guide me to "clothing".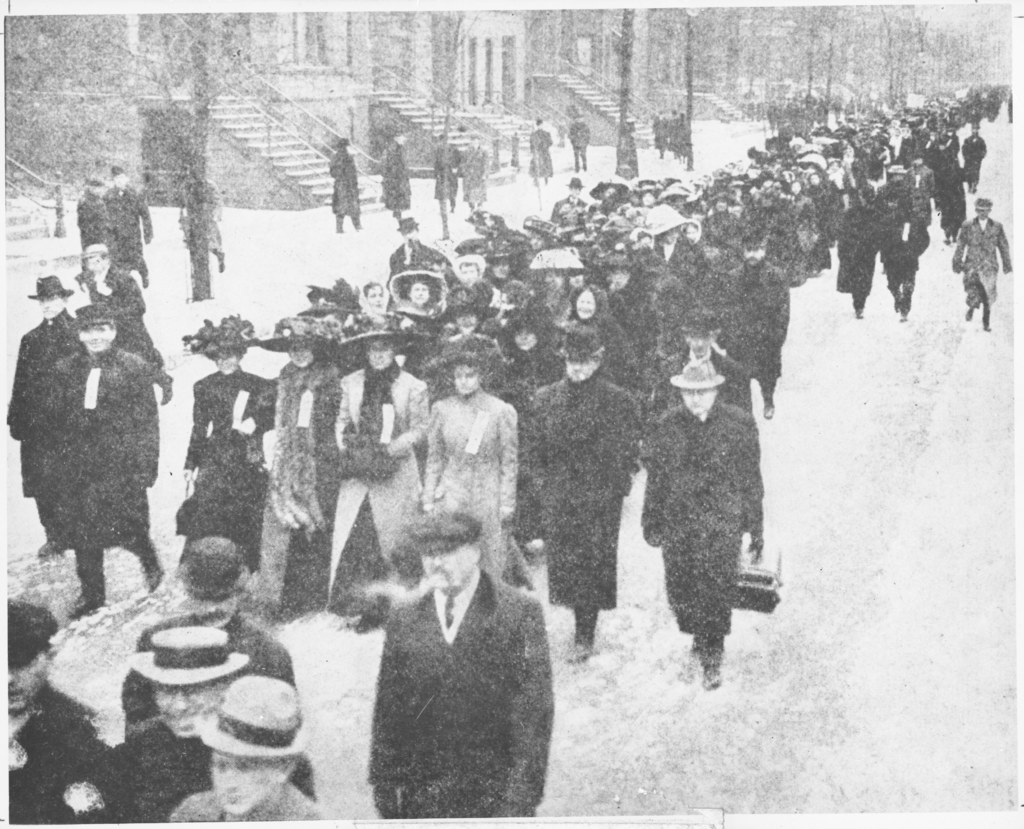
Guidance: x1=549 y1=329 x2=606 y2=359.
